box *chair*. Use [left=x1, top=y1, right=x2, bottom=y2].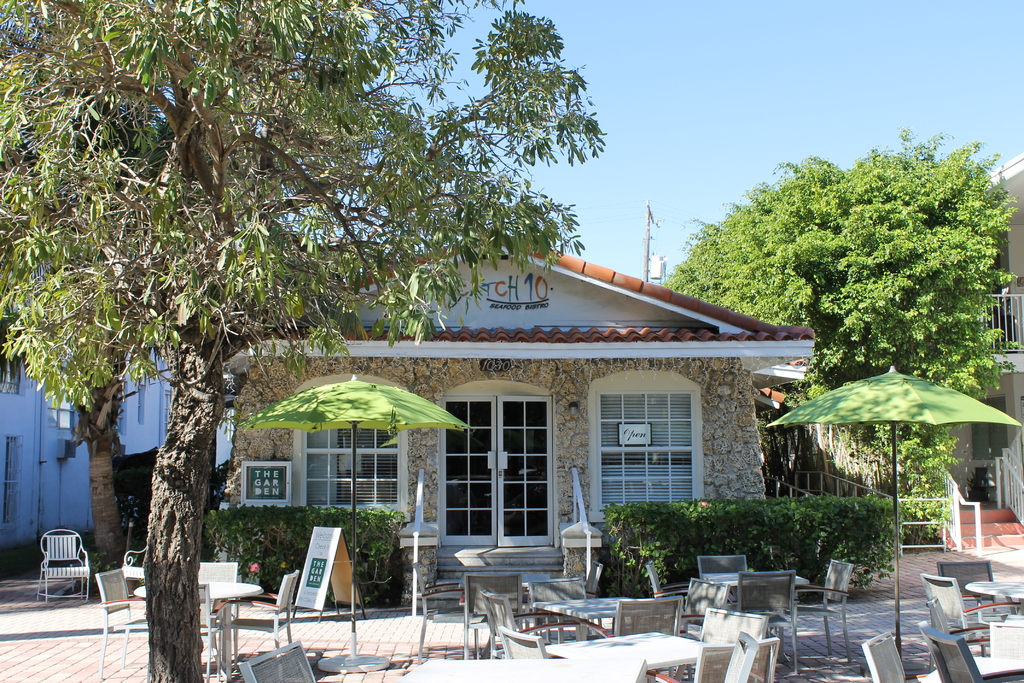
[left=566, top=556, right=602, bottom=629].
